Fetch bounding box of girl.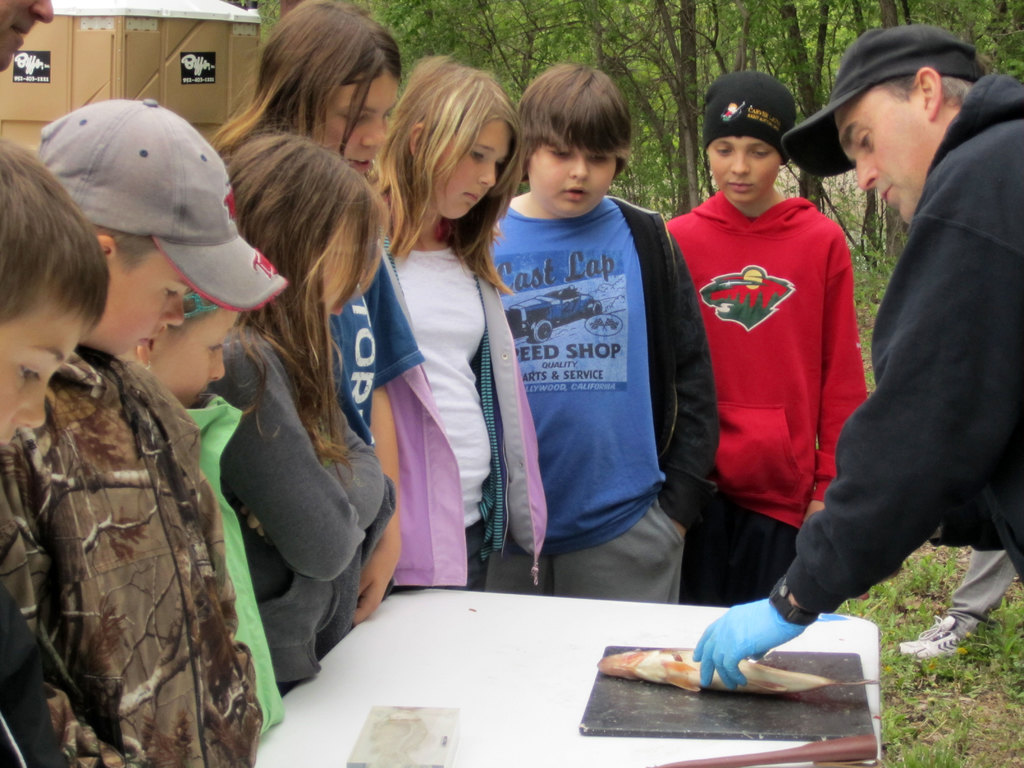
Bbox: 209 1 420 630.
